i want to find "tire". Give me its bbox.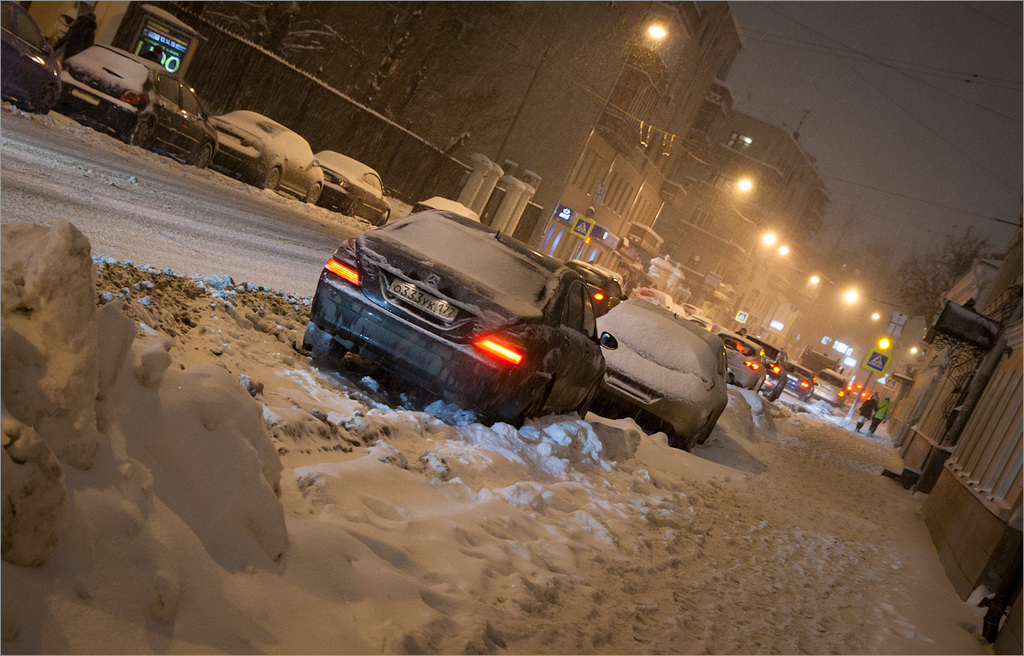
box(195, 143, 216, 170).
